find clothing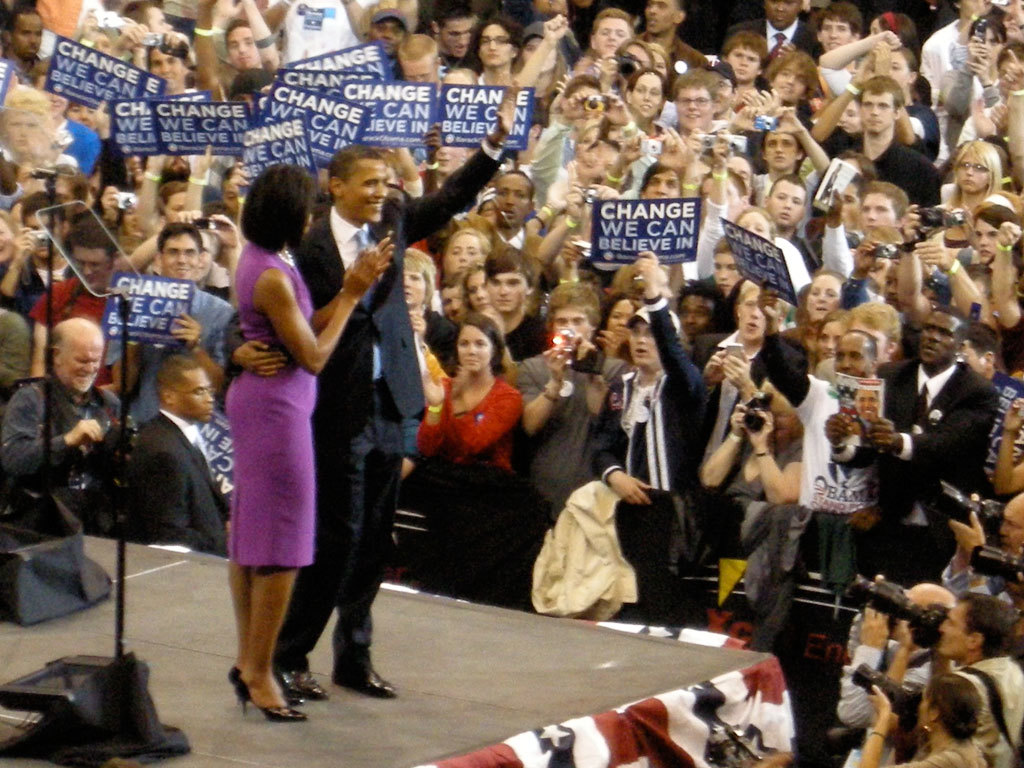
[x1=598, y1=315, x2=722, y2=621]
